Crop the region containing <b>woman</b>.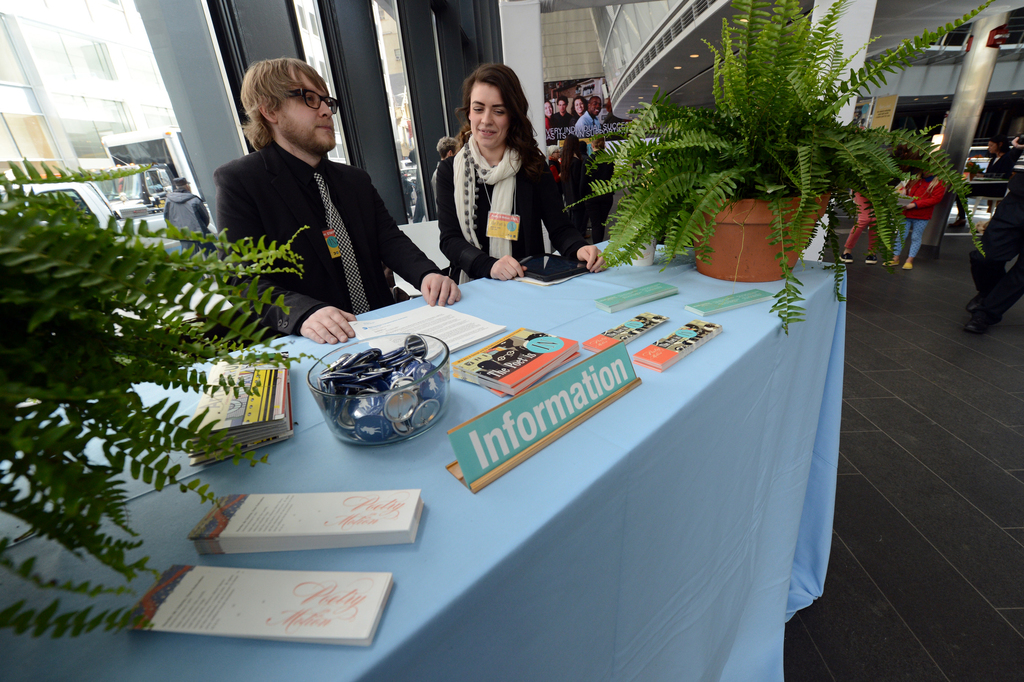
Crop region: pyautogui.locateOnScreen(555, 129, 595, 245).
